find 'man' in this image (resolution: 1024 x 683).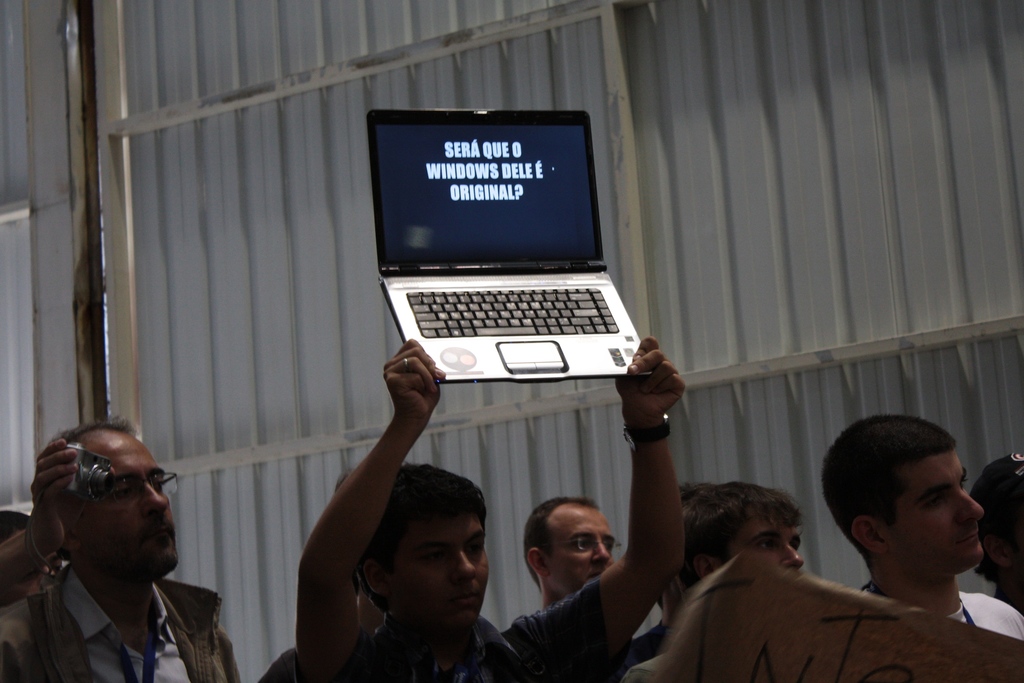
select_region(662, 481, 805, 586).
